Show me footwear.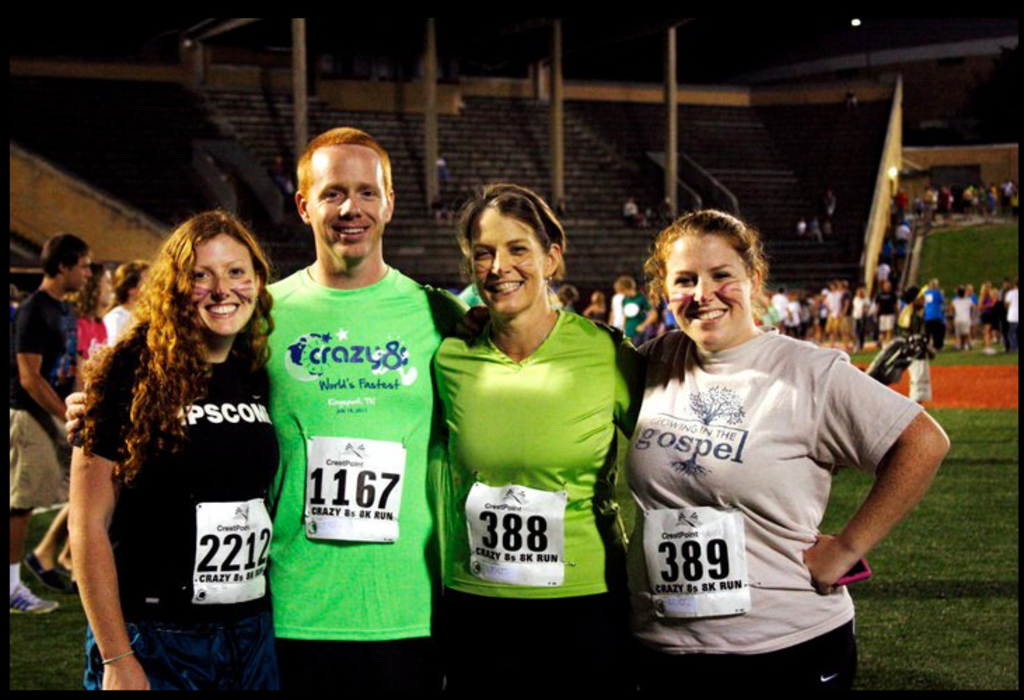
footwear is here: Rect(10, 581, 59, 610).
